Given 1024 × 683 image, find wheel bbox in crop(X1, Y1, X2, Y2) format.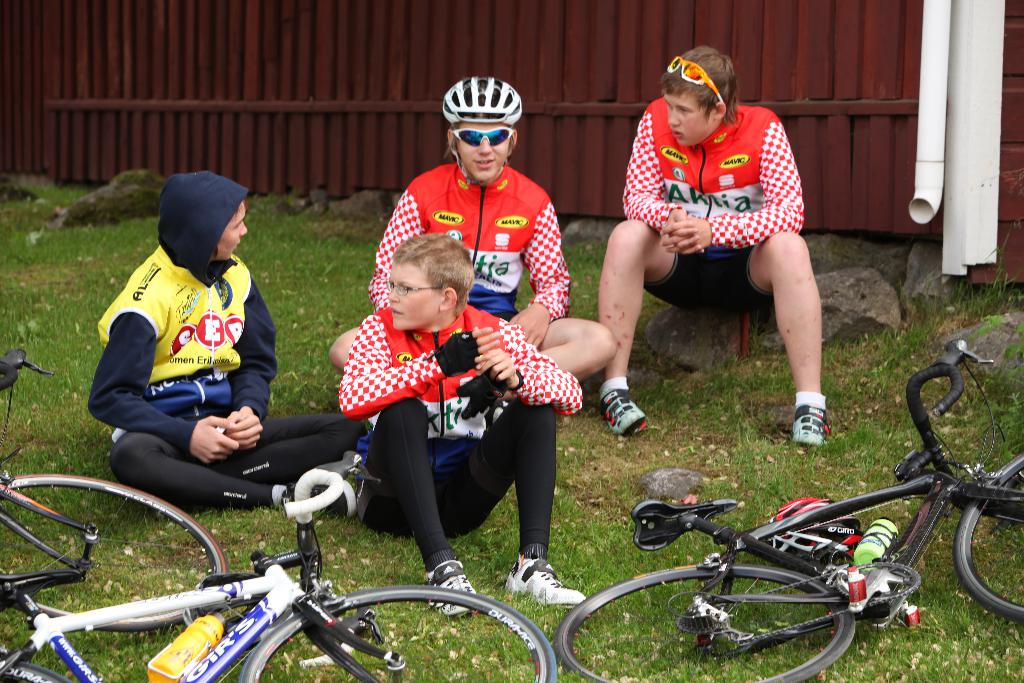
crop(16, 477, 216, 634).
